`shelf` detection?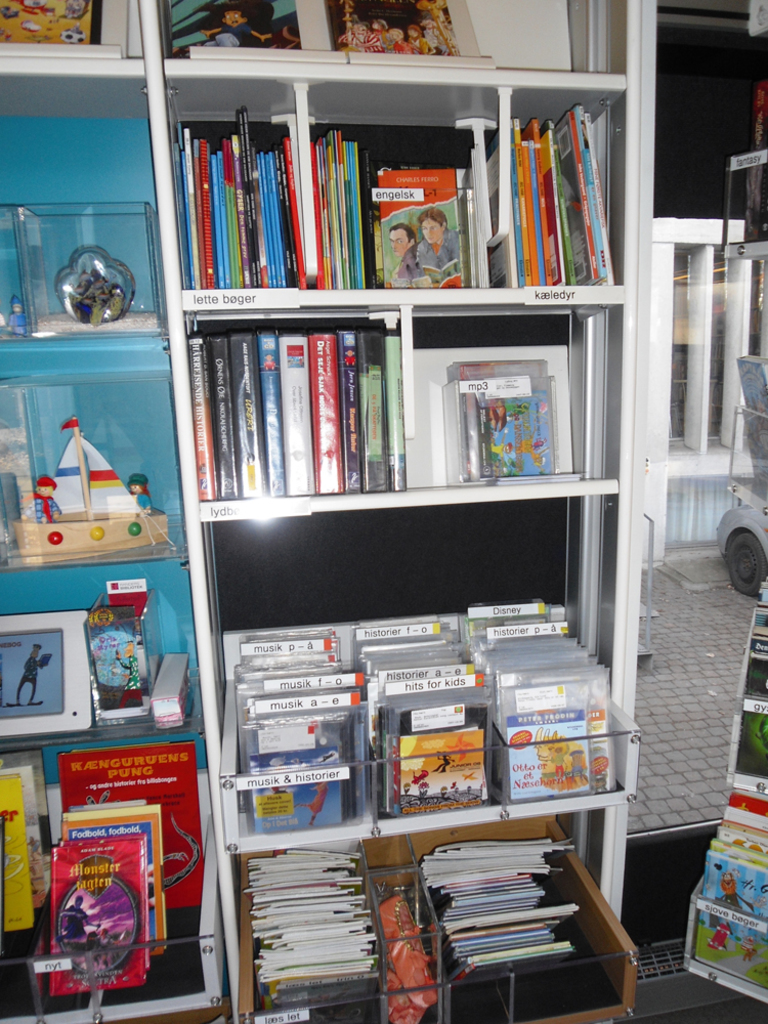
(0,610,184,759)
